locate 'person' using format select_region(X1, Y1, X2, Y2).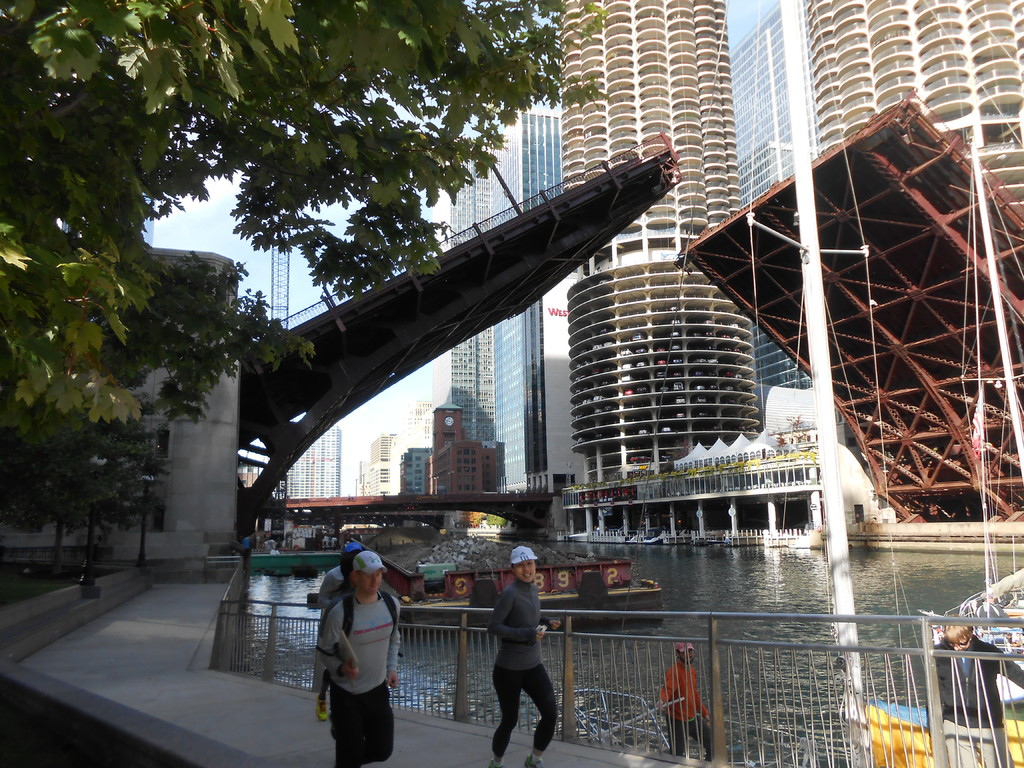
select_region(320, 540, 362, 716).
